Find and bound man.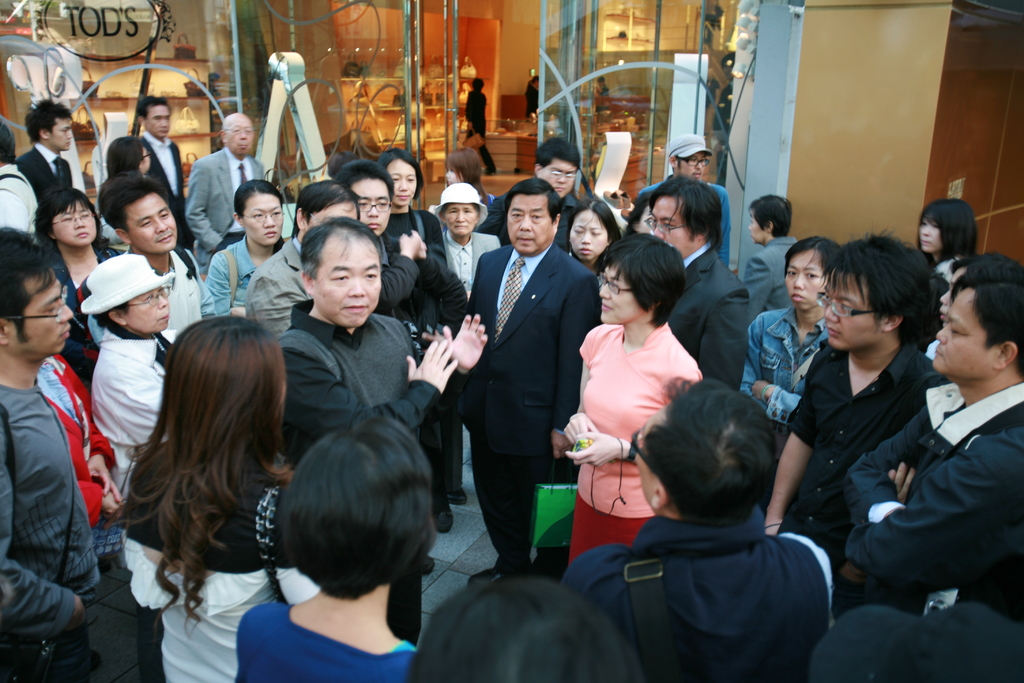
Bound: bbox(178, 112, 265, 279).
